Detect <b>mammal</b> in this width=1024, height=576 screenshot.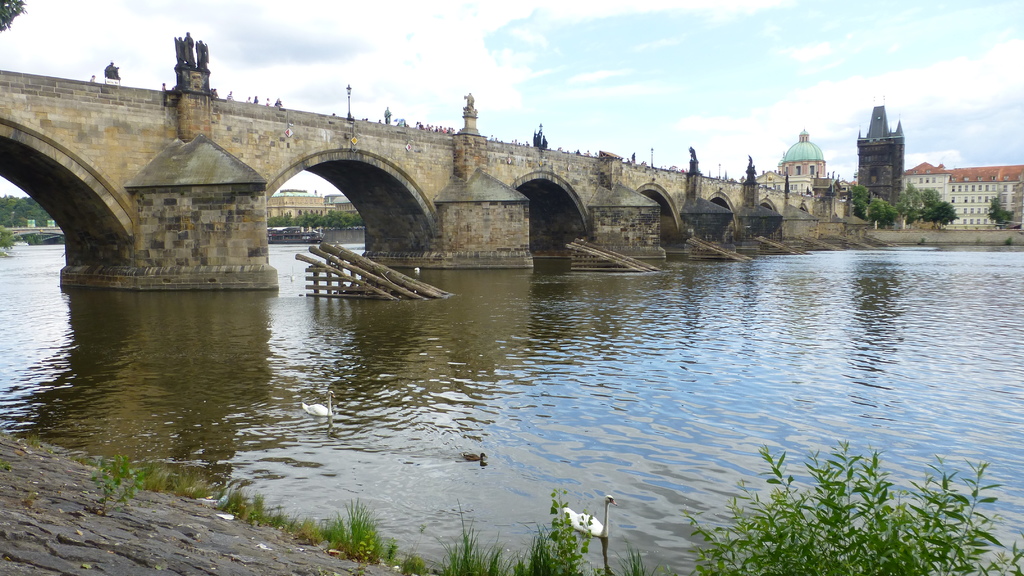
Detection: (211, 88, 219, 99).
